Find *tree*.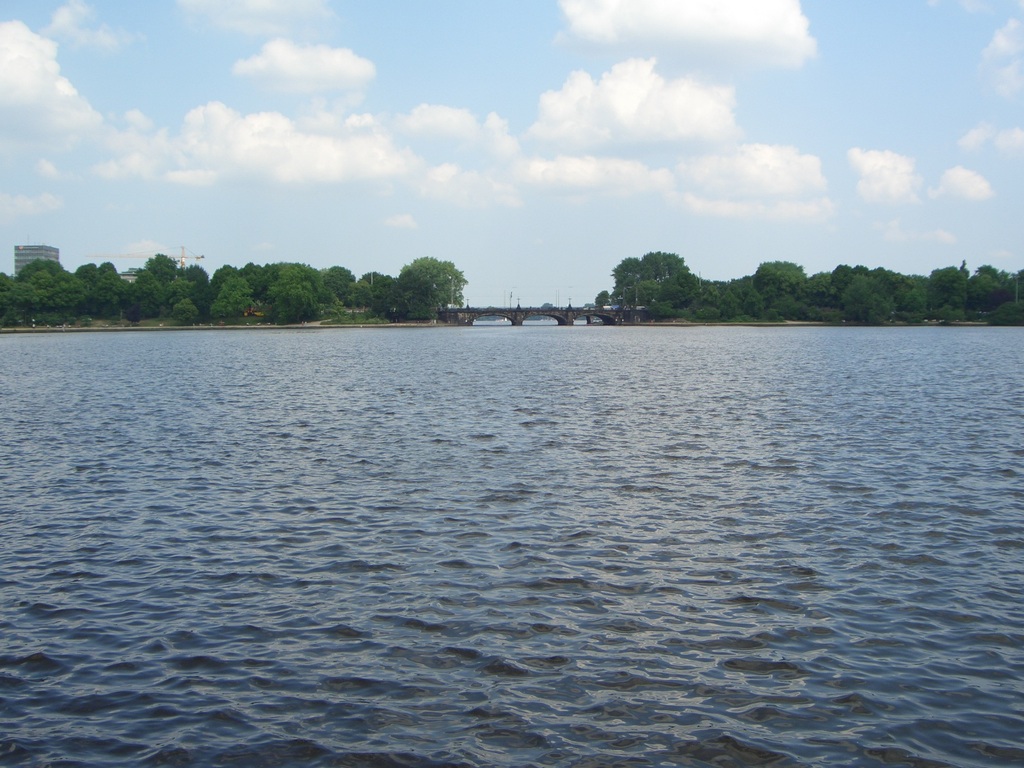
(972,289,1023,322).
